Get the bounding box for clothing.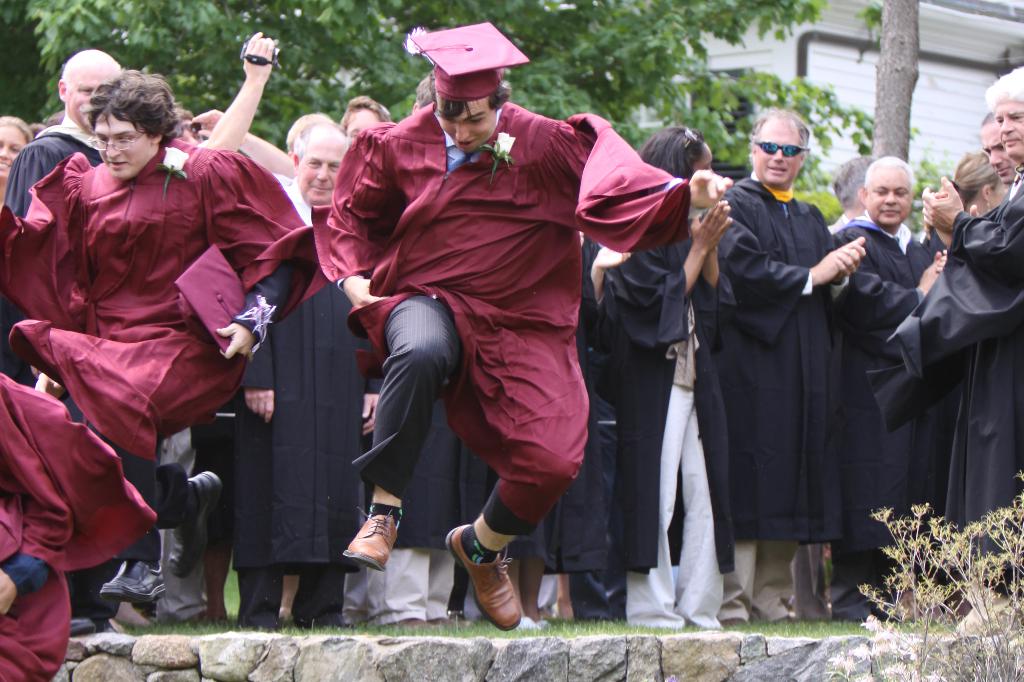
<box>710,172,842,577</box>.
